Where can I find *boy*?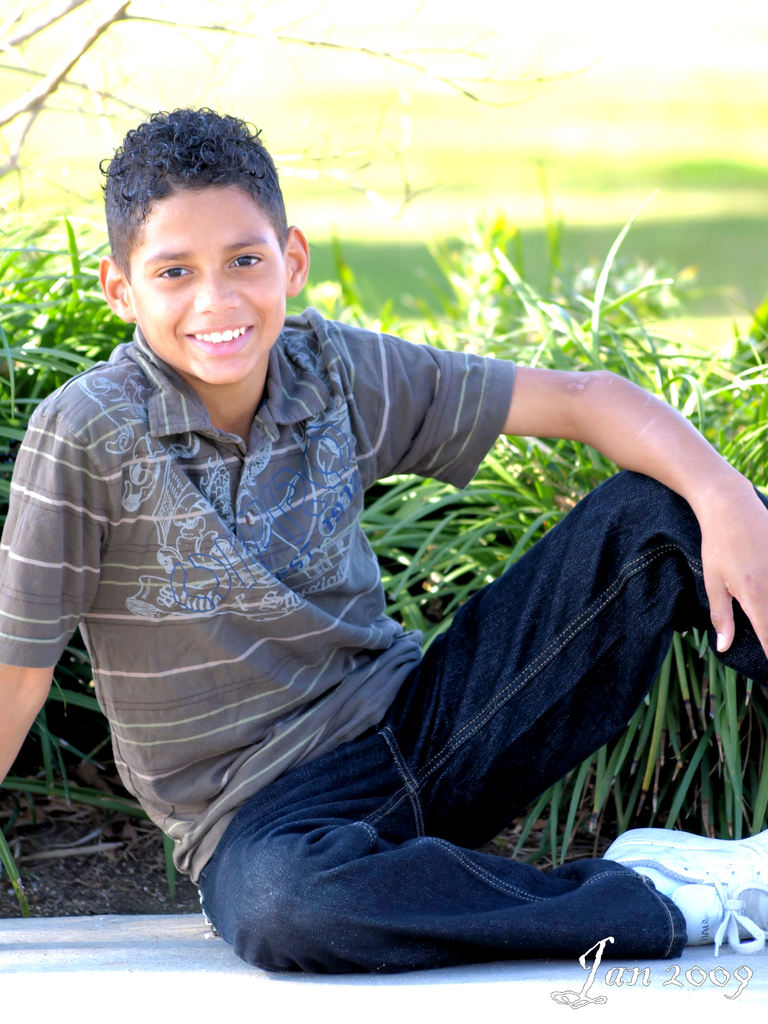
You can find it at (x1=0, y1=103, x2=767, y2=977).
